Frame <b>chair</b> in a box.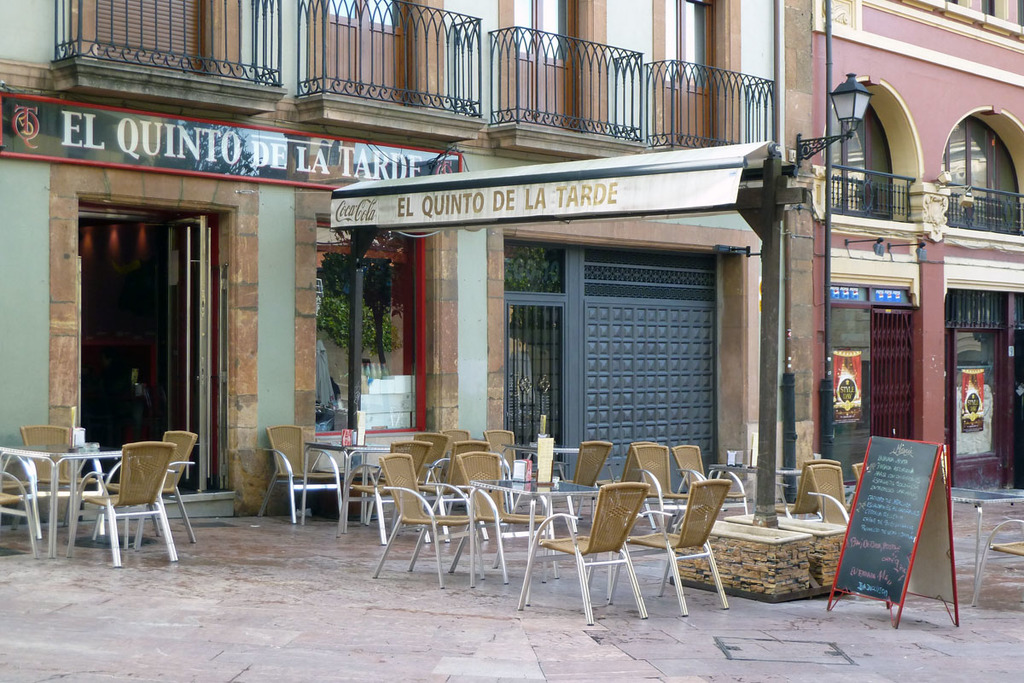
369,449,489,588.
